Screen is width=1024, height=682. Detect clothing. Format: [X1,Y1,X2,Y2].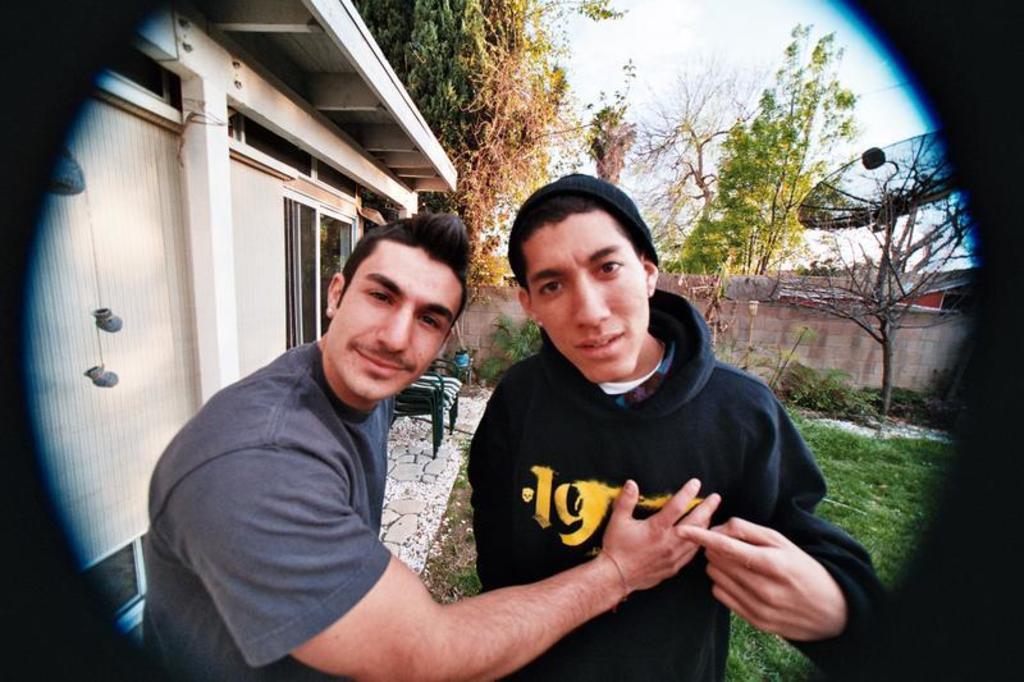
[146,343,396,674].
